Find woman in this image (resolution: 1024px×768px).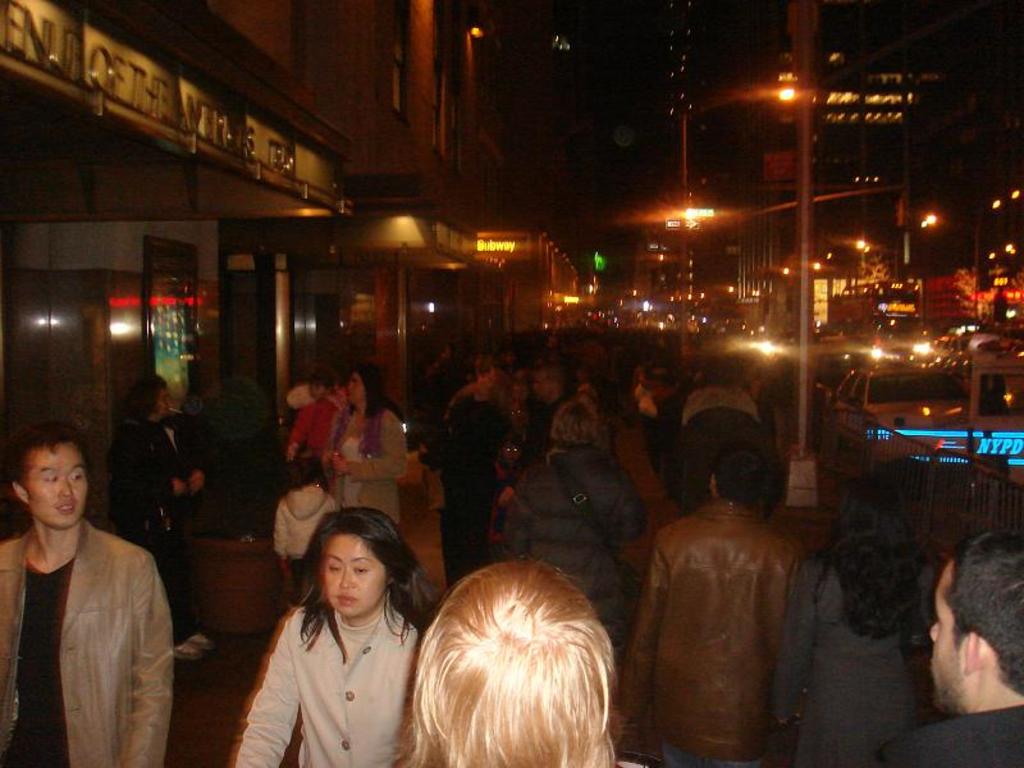
325:369:419:525.
